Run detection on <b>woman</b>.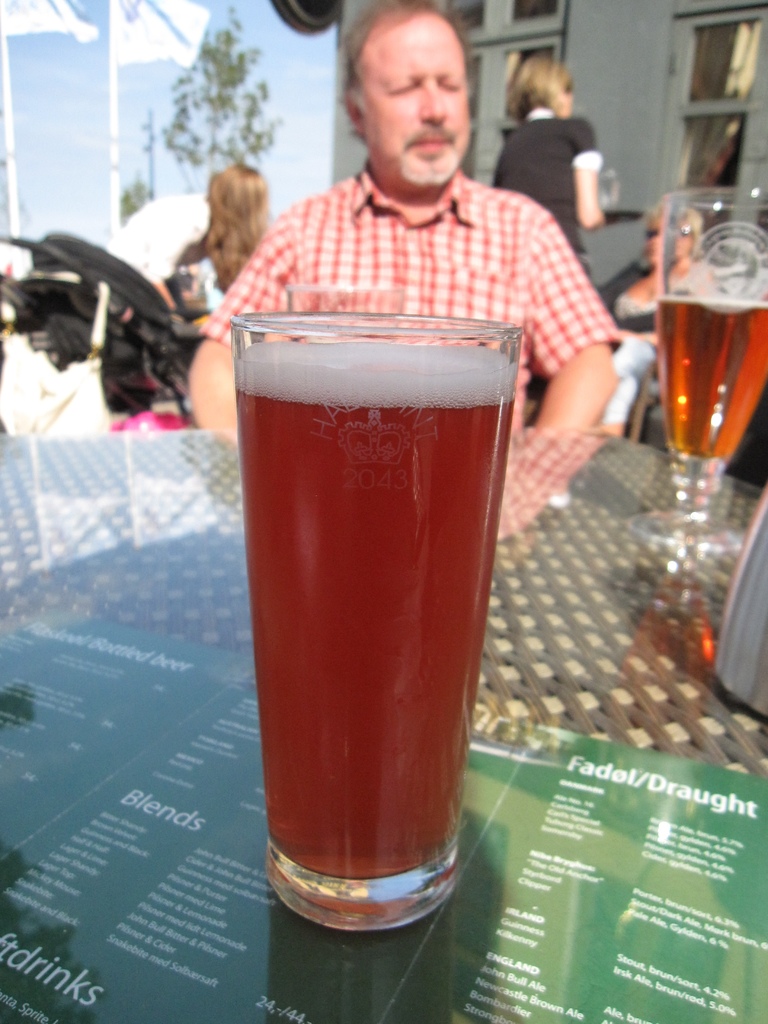
Result: box(499, 52, 621, 247).
